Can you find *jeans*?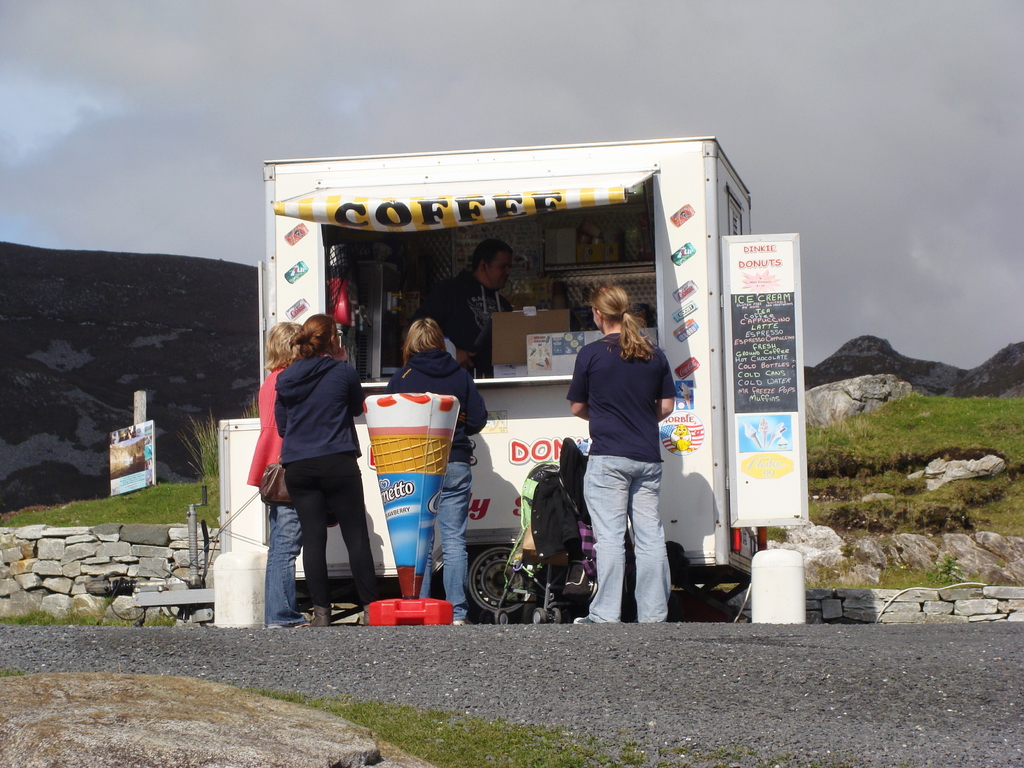
Yes, bounding box: rect(264, 495, 303, 628).
